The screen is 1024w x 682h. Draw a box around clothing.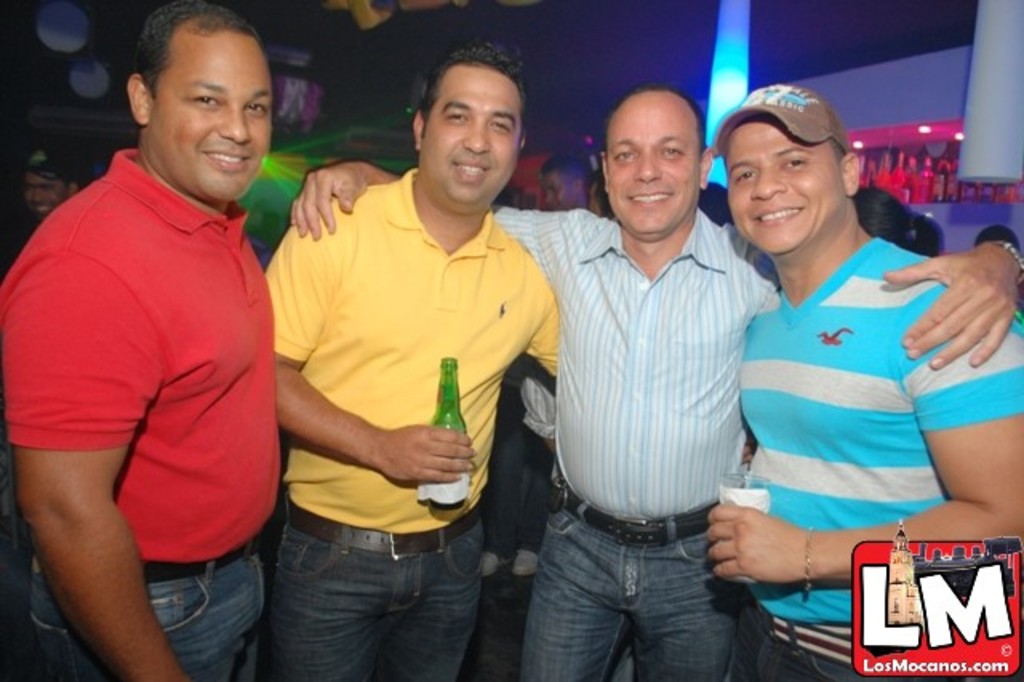
[264,166,565,680].
